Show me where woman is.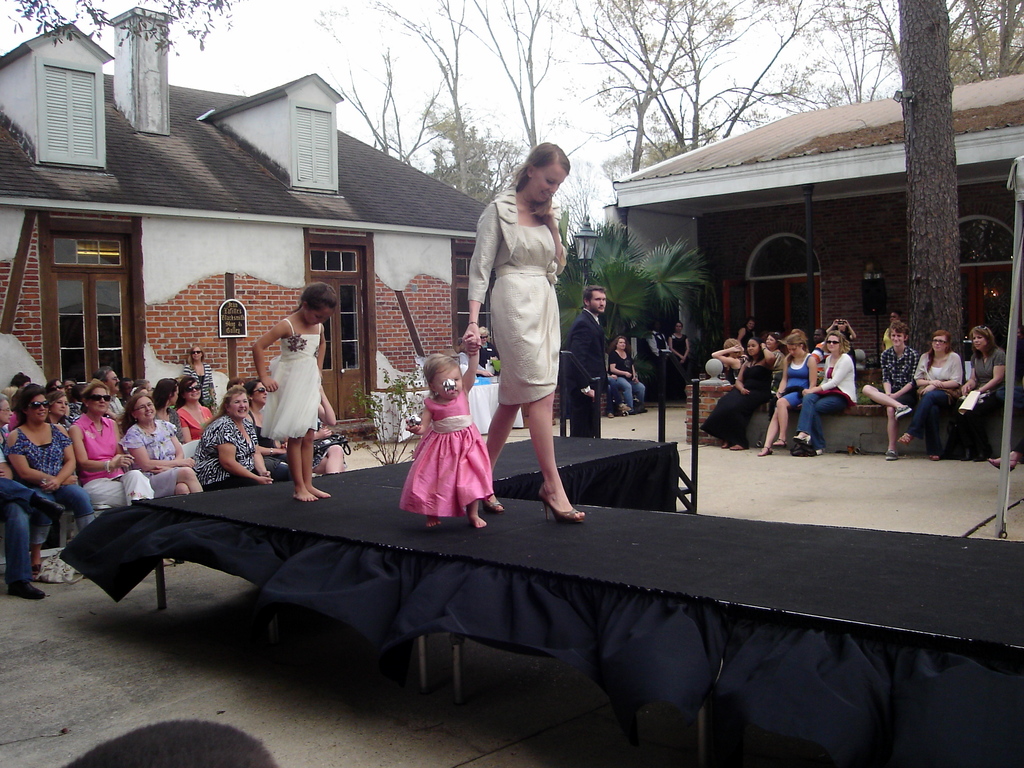
woman is at (x1=898, y1=317, x2=969, y2=443).
